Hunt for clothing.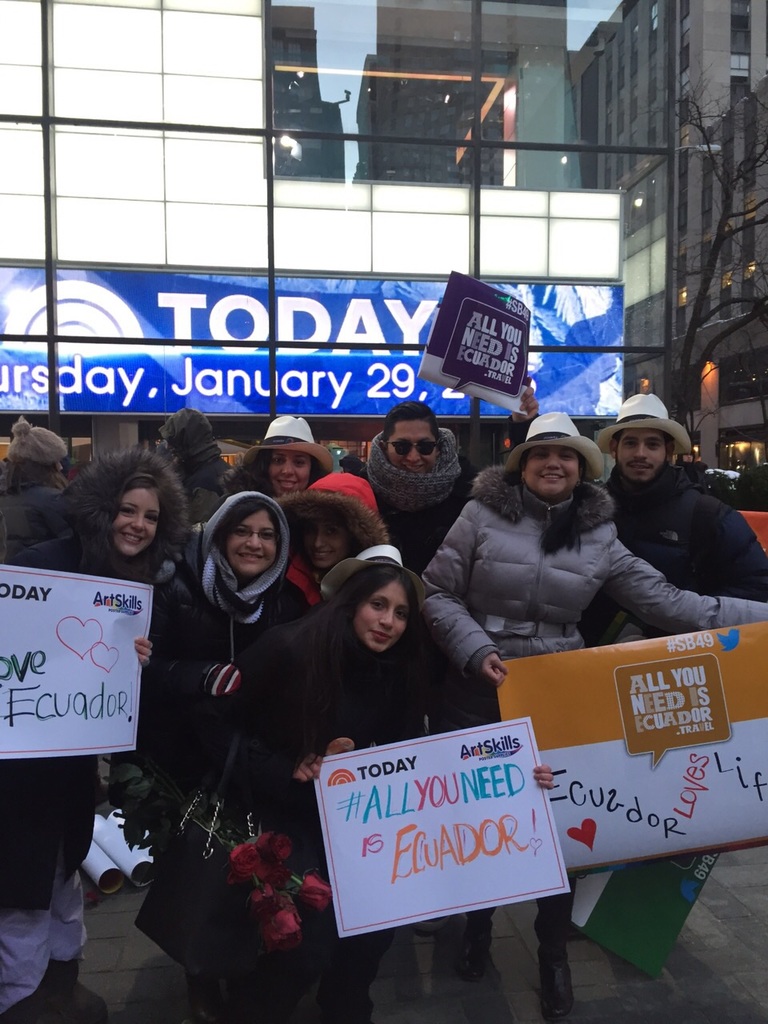
Hunted down at x1=0, y1=538, x2=115, y2=914.
